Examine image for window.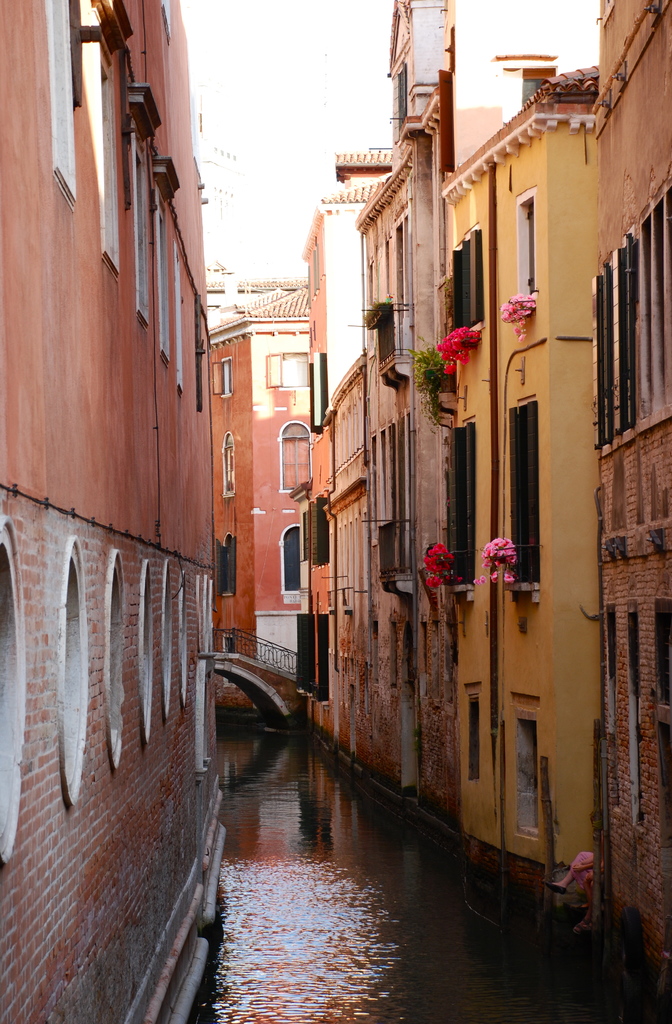
Examination result: [left=445, top=230, right=486, bottom=364].
